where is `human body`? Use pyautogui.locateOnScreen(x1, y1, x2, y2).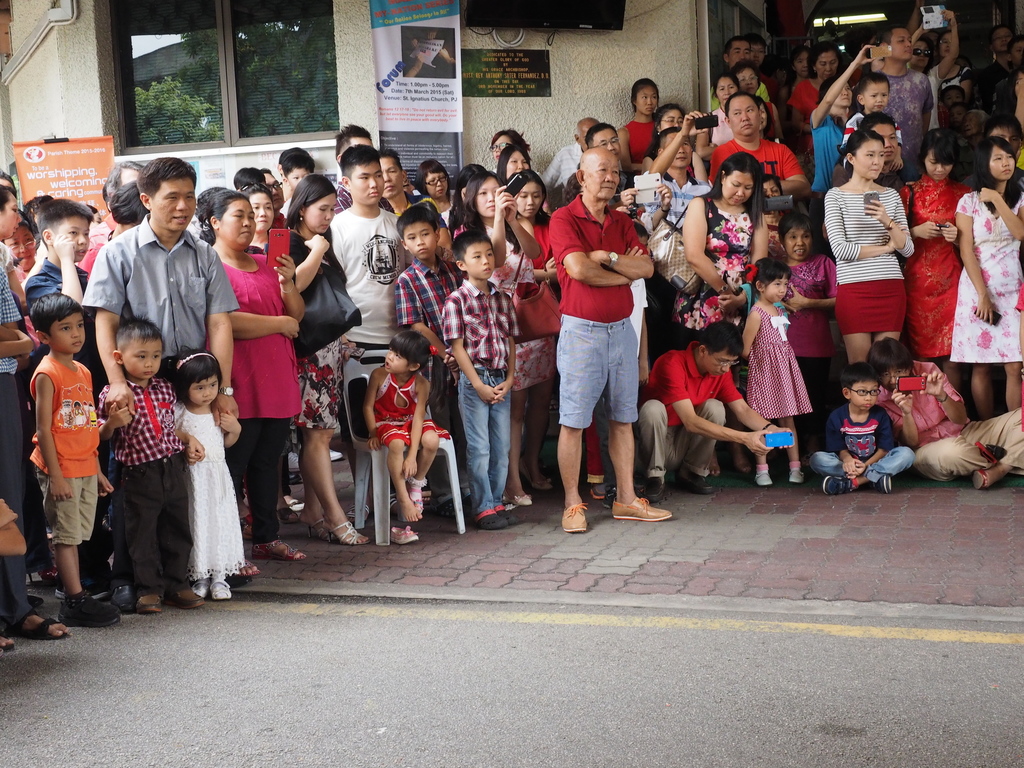
pyautogui.locateOnScreen(91, 316, 186, 628).
